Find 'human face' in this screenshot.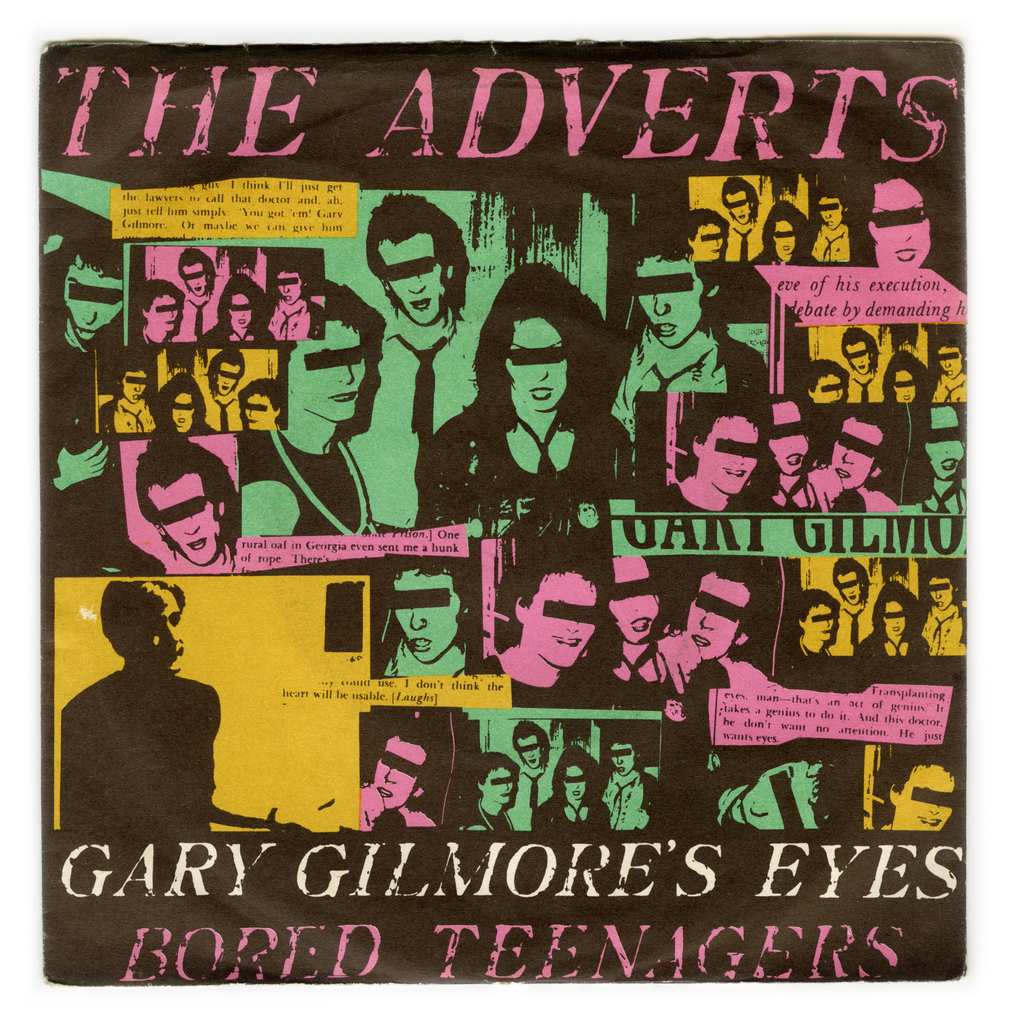
The bounding box for 'human face' is locate(603, 554, 657, 644).
